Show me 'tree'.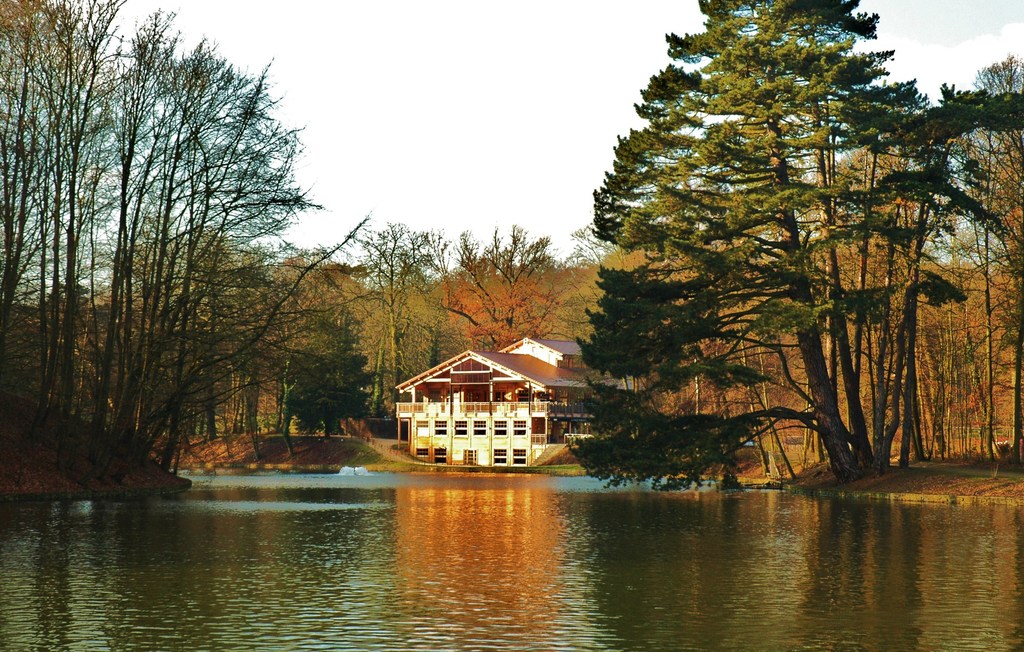
'tree' is here: l=911, t=57, r=1023, b=441.
